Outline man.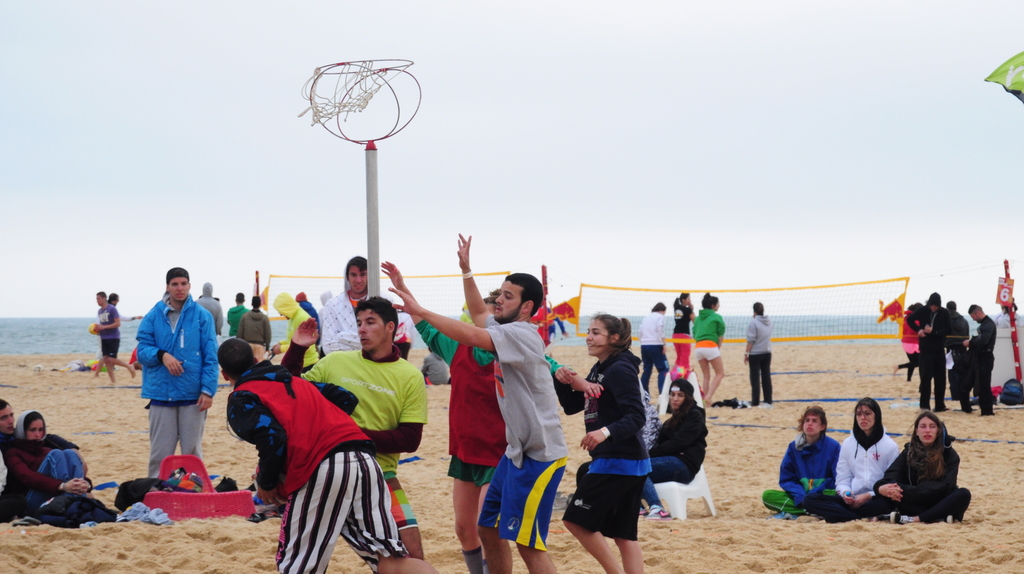
Outline: <bbox>239, 290, 278, 338</bbox>.
